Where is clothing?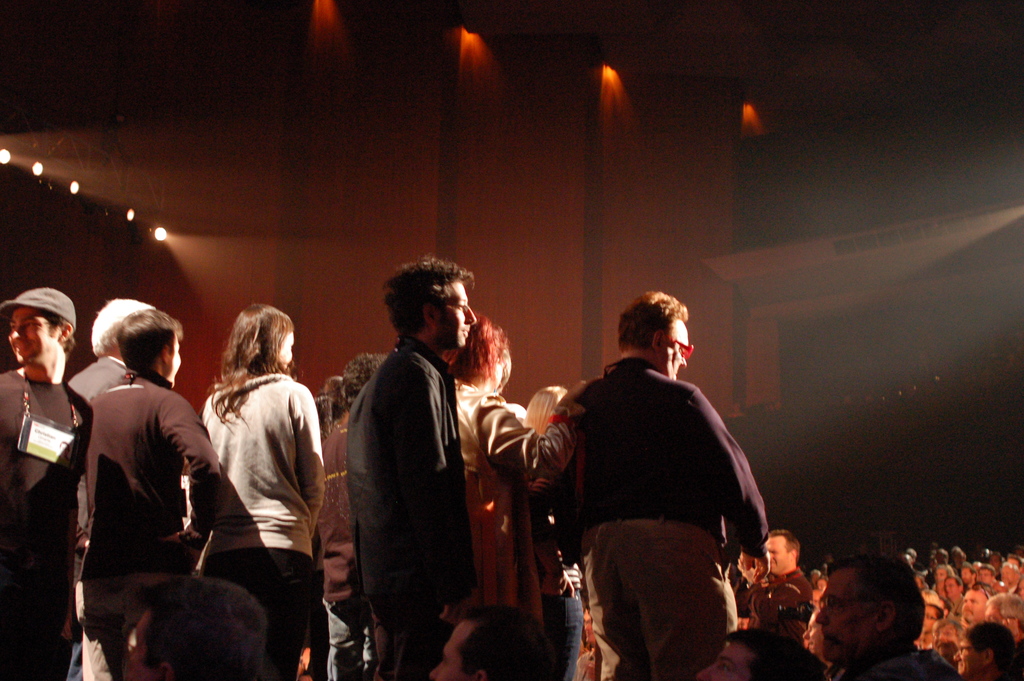
box(79, 361, 218, 680).
